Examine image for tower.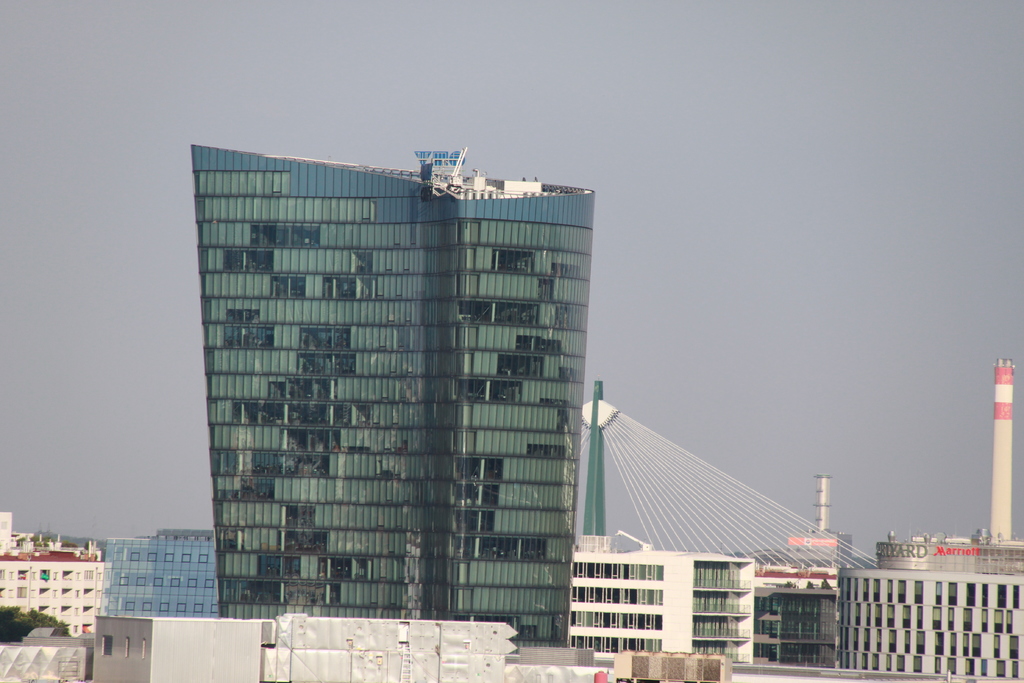
Examination result: Rect(998, 365, 1022, 545).
